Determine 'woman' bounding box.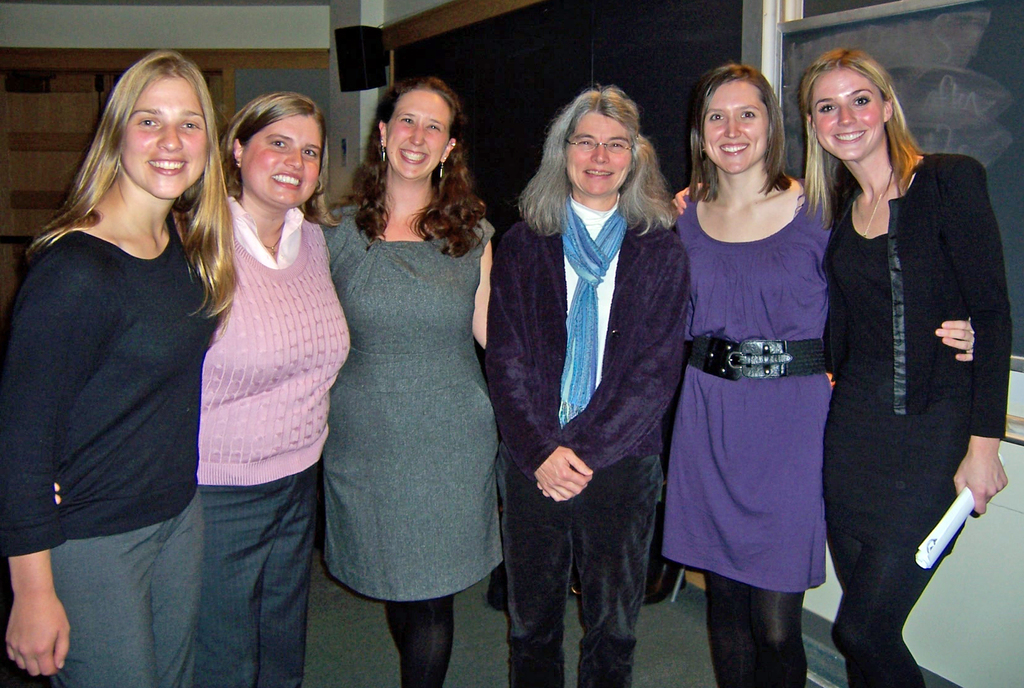
Determined: (484, 88, 689, 687).
